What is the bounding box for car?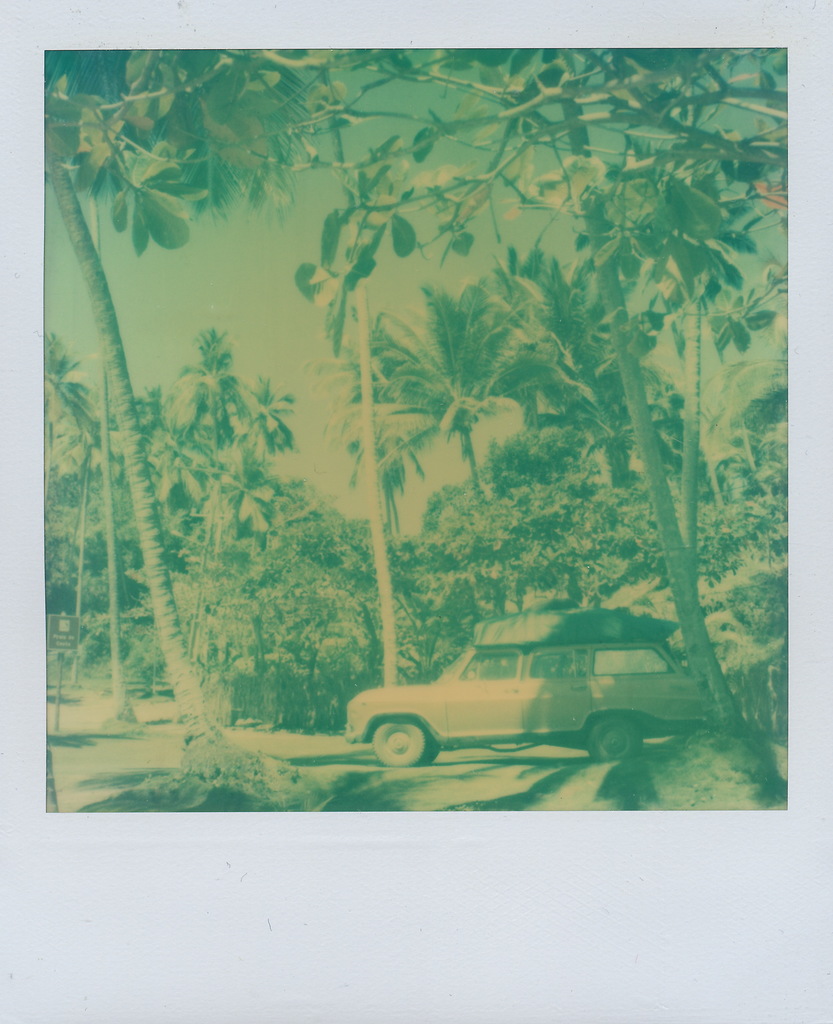
346 604 708 762.
